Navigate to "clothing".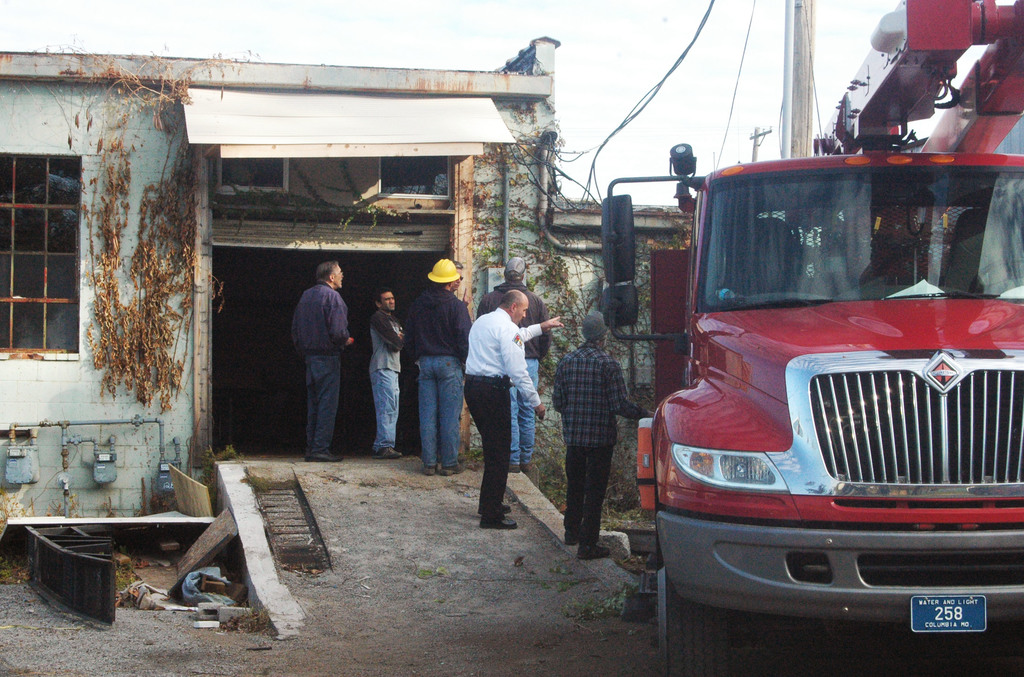
Navigation target: 555:343:645:553.
